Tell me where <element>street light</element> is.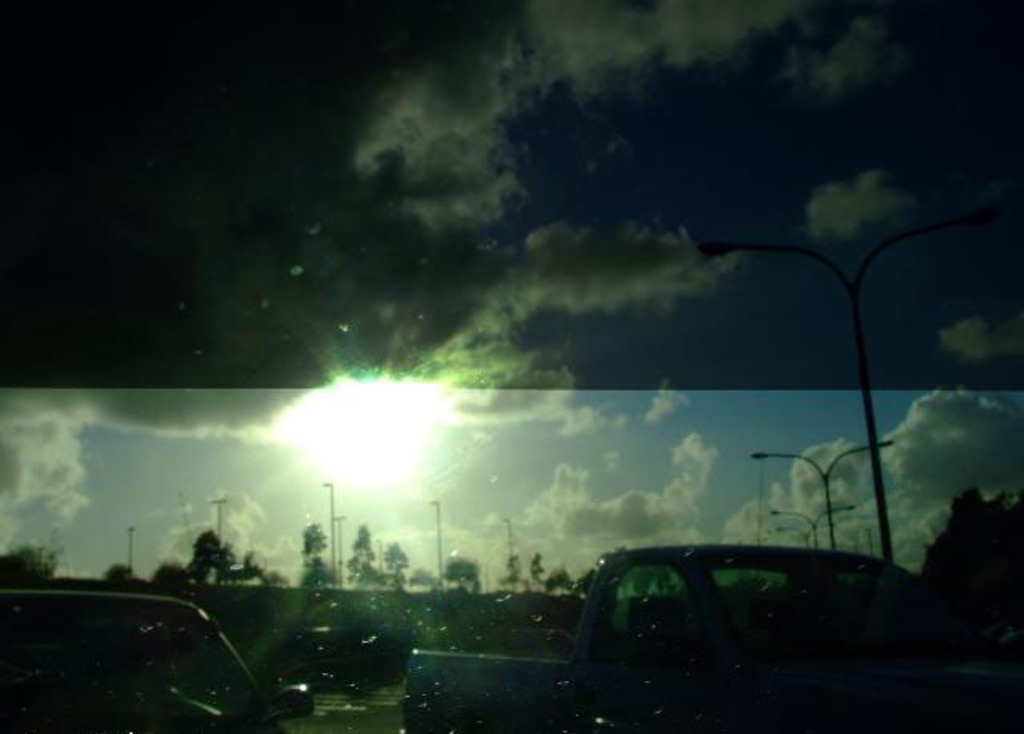
<element>street light</element> is at bbox(776, 515, 835, 553).
